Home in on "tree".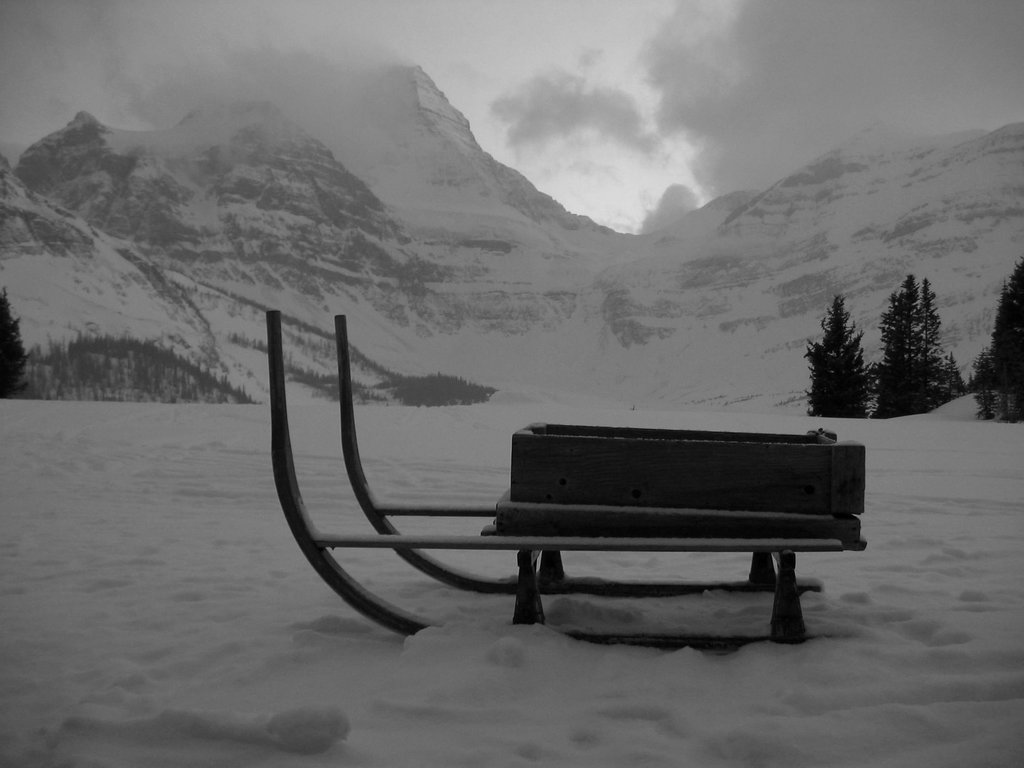
Homed in at box(970, 263, 1023, 423).
